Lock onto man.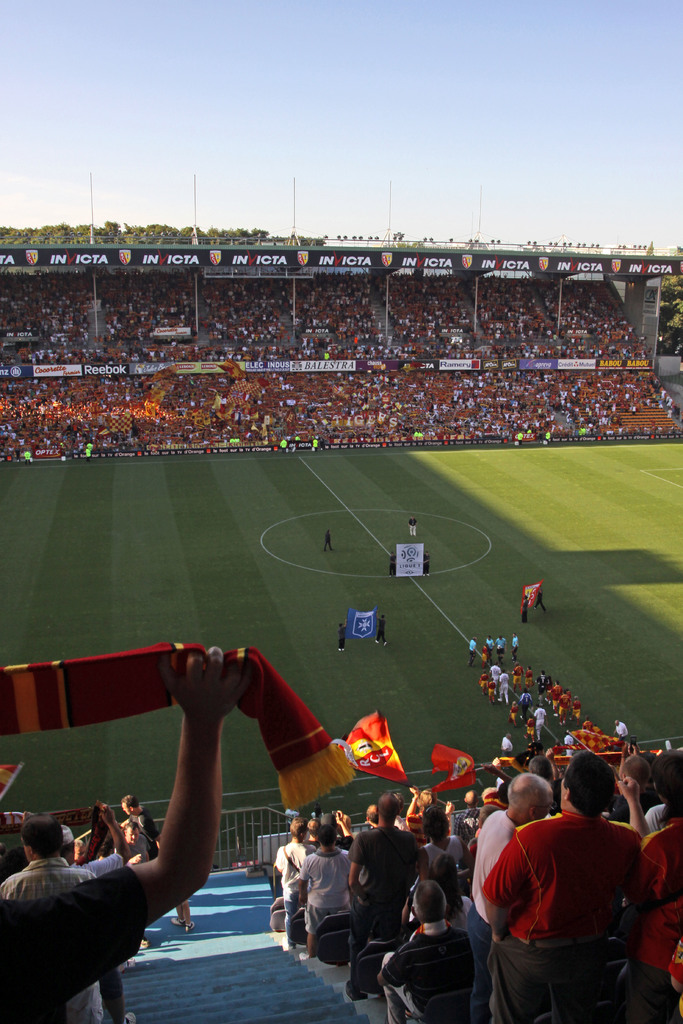
Locked: [x1=370, y1=611, x2=391, y2=652].
